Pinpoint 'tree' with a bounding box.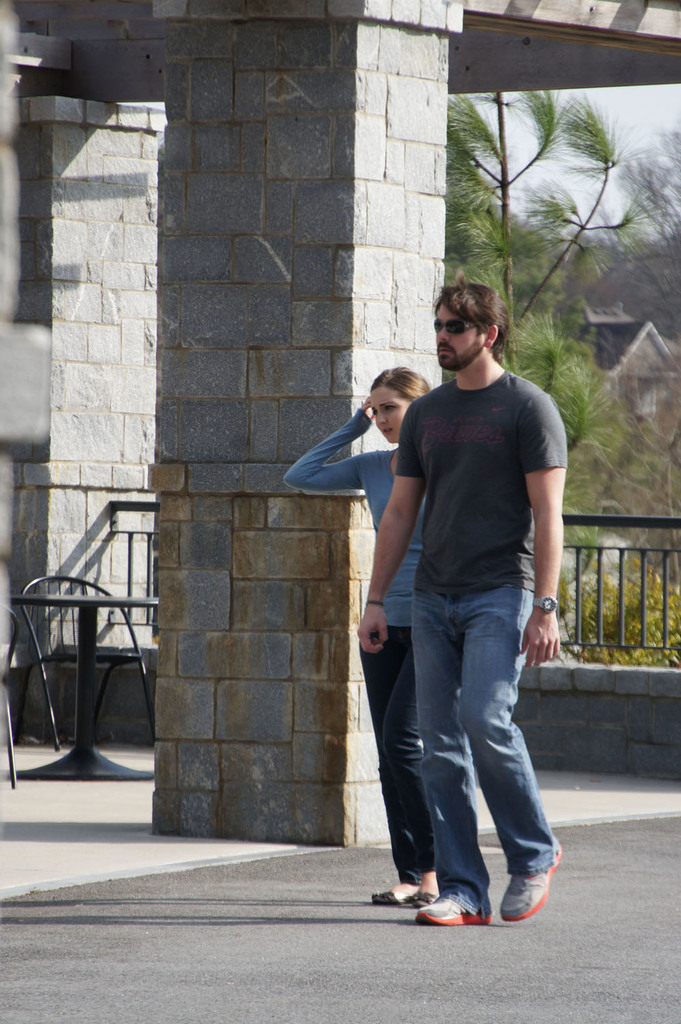
442 94 676 576.
